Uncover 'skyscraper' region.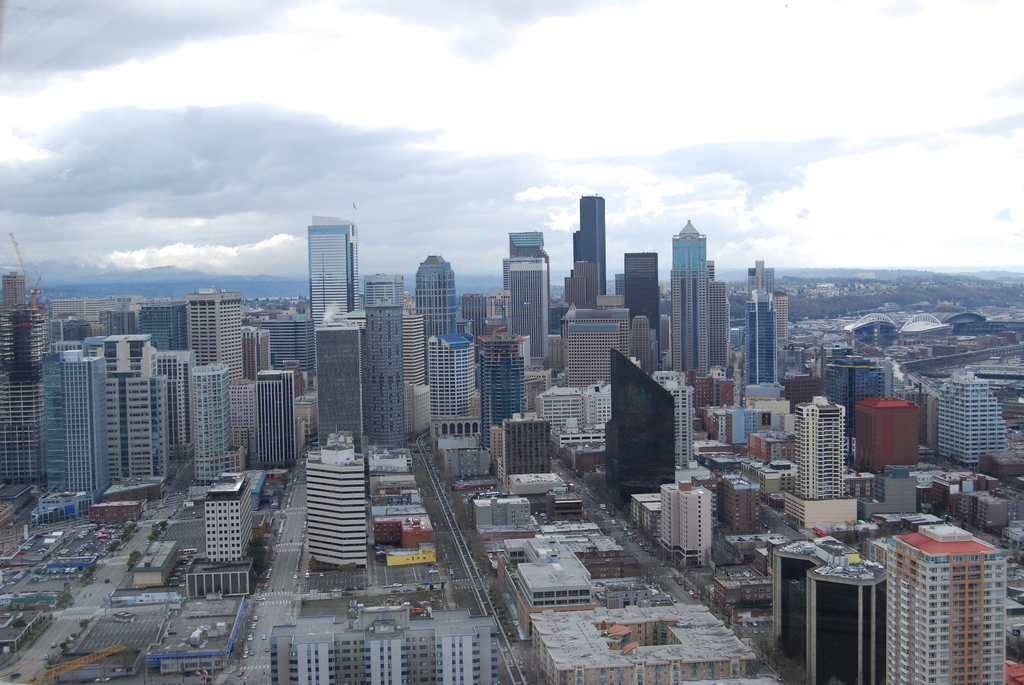
Uncovered: (left=624, top=253, right=660, bottom=370).
